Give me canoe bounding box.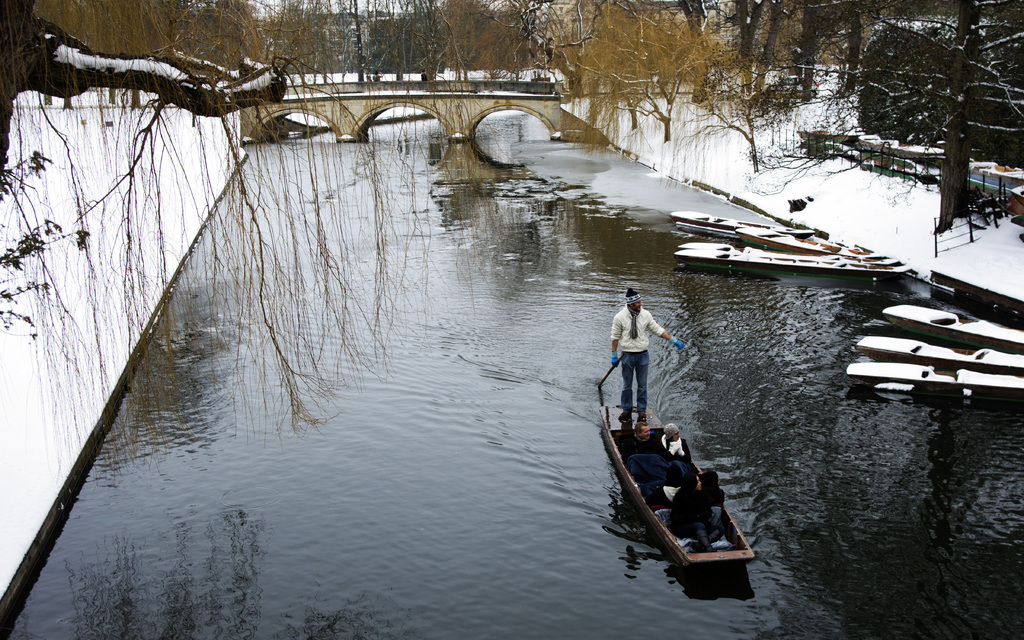
{"x1": 592, "y1": 433, "x2": 778, "y2": 586}.
